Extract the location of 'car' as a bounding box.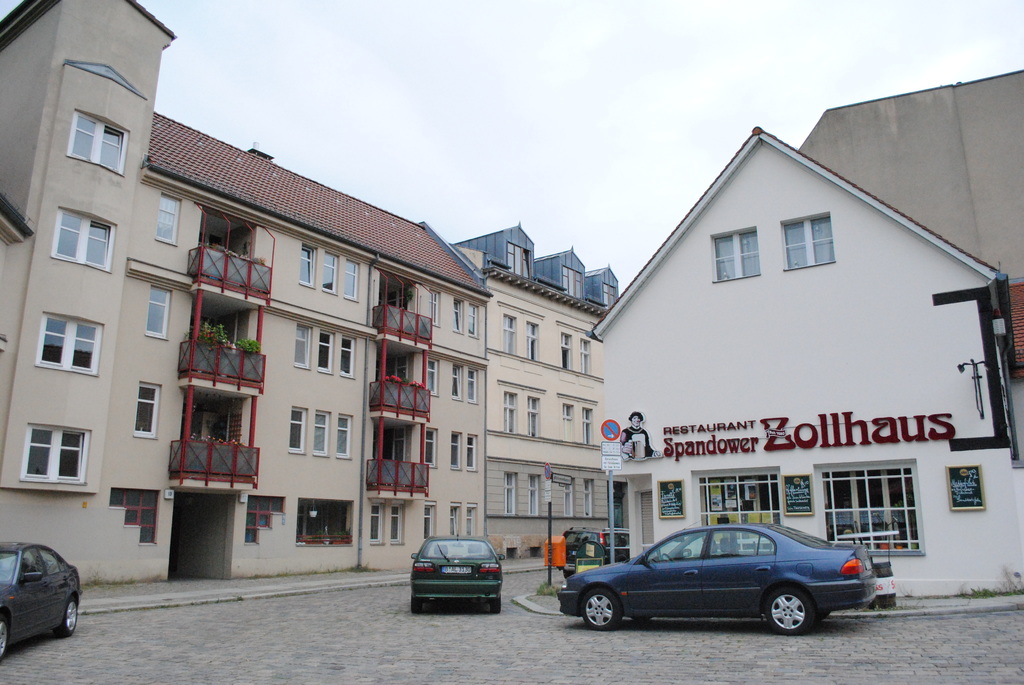
{"x1": 556, "y1": 521, "x2": 883, "y2": 642}.
